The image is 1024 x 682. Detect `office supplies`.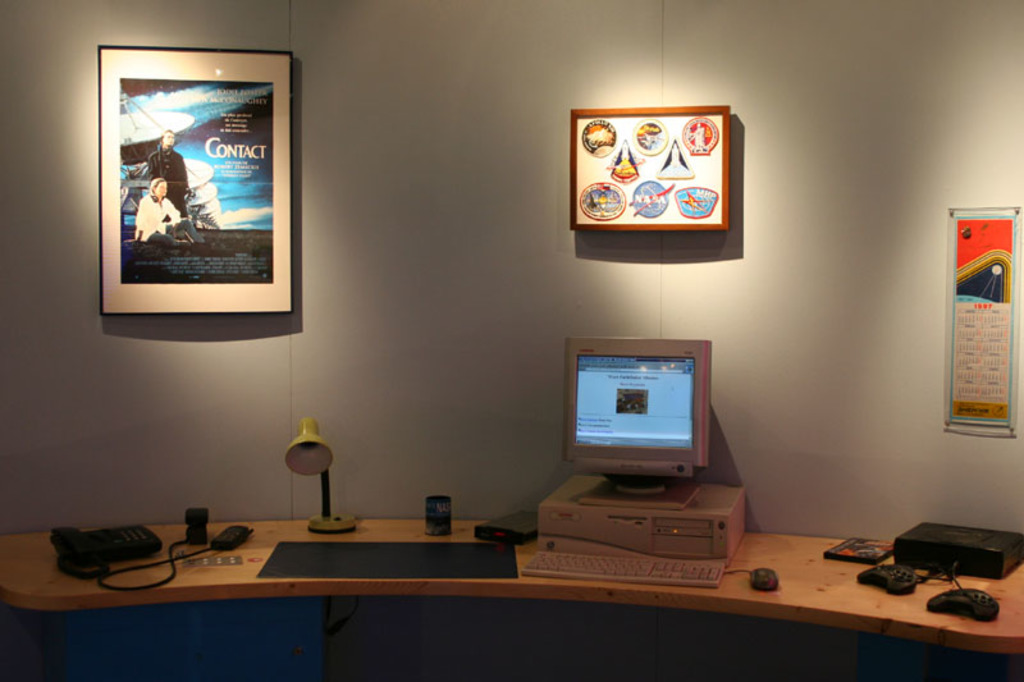
Detection: <bbox>114, 505, 259, 573</bbox>.
